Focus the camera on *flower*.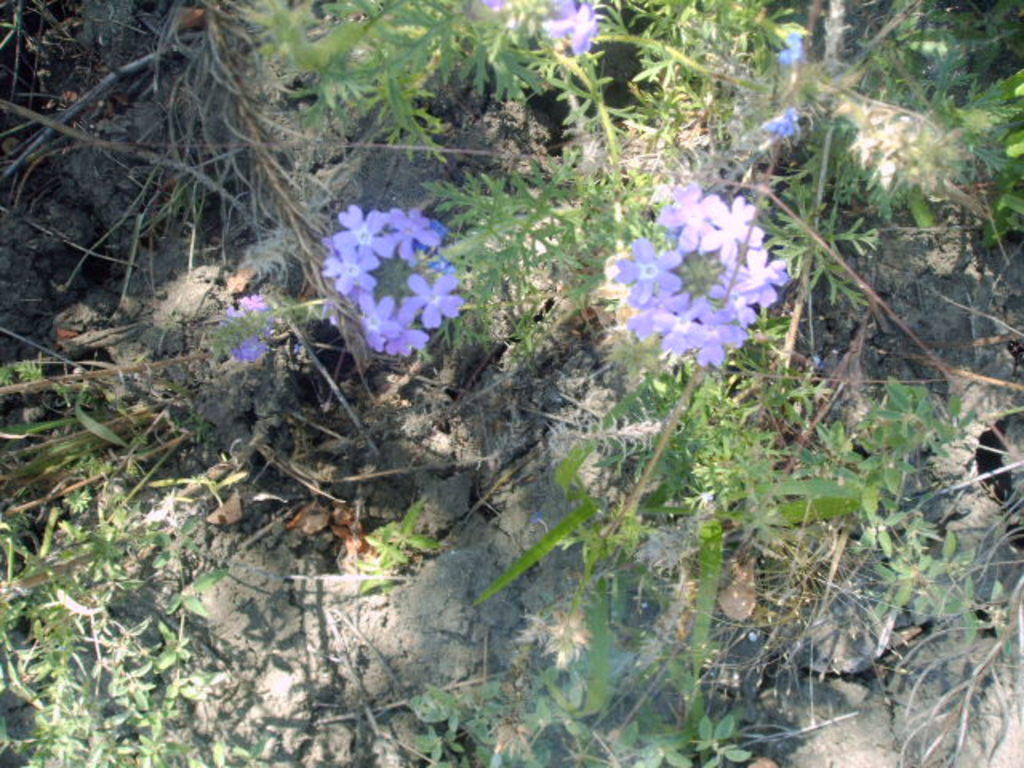
Focus region: l=757, t=110, r=802, b=149.
